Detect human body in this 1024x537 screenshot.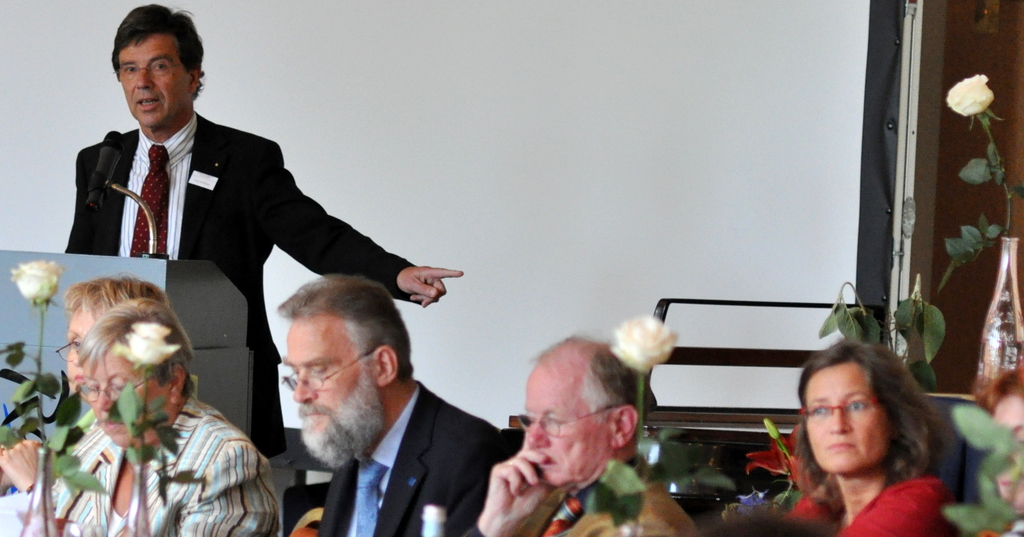
Detection: (486,335,698,536).
